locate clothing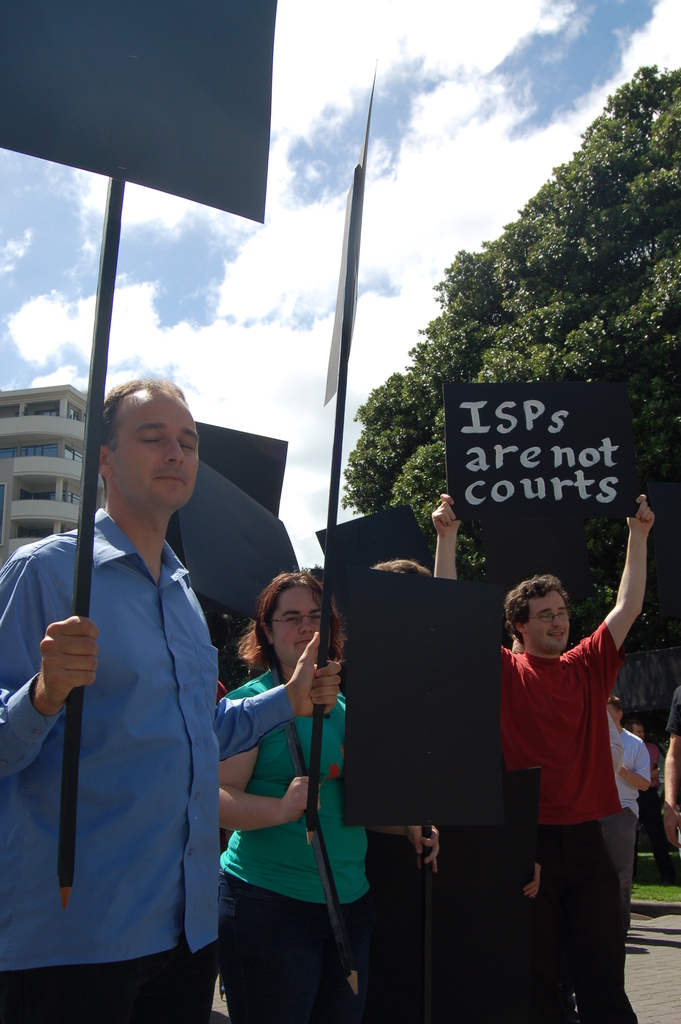
BBox(605, 810, 637, 916)
